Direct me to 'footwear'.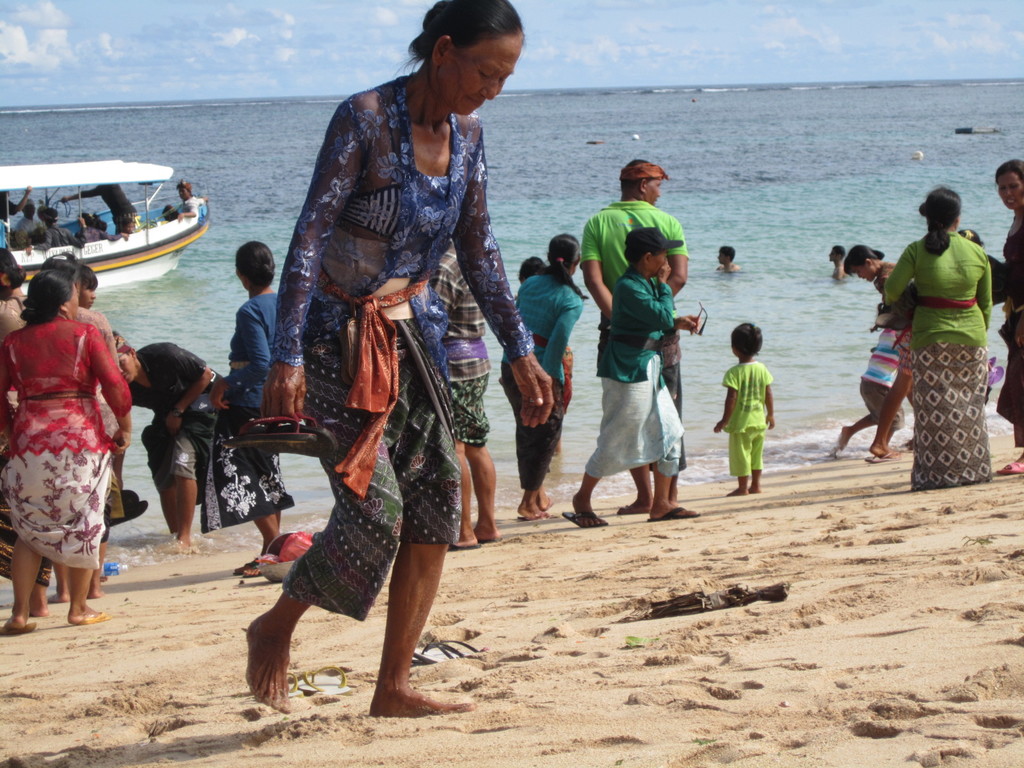
Direction: [869,447,898,460].
